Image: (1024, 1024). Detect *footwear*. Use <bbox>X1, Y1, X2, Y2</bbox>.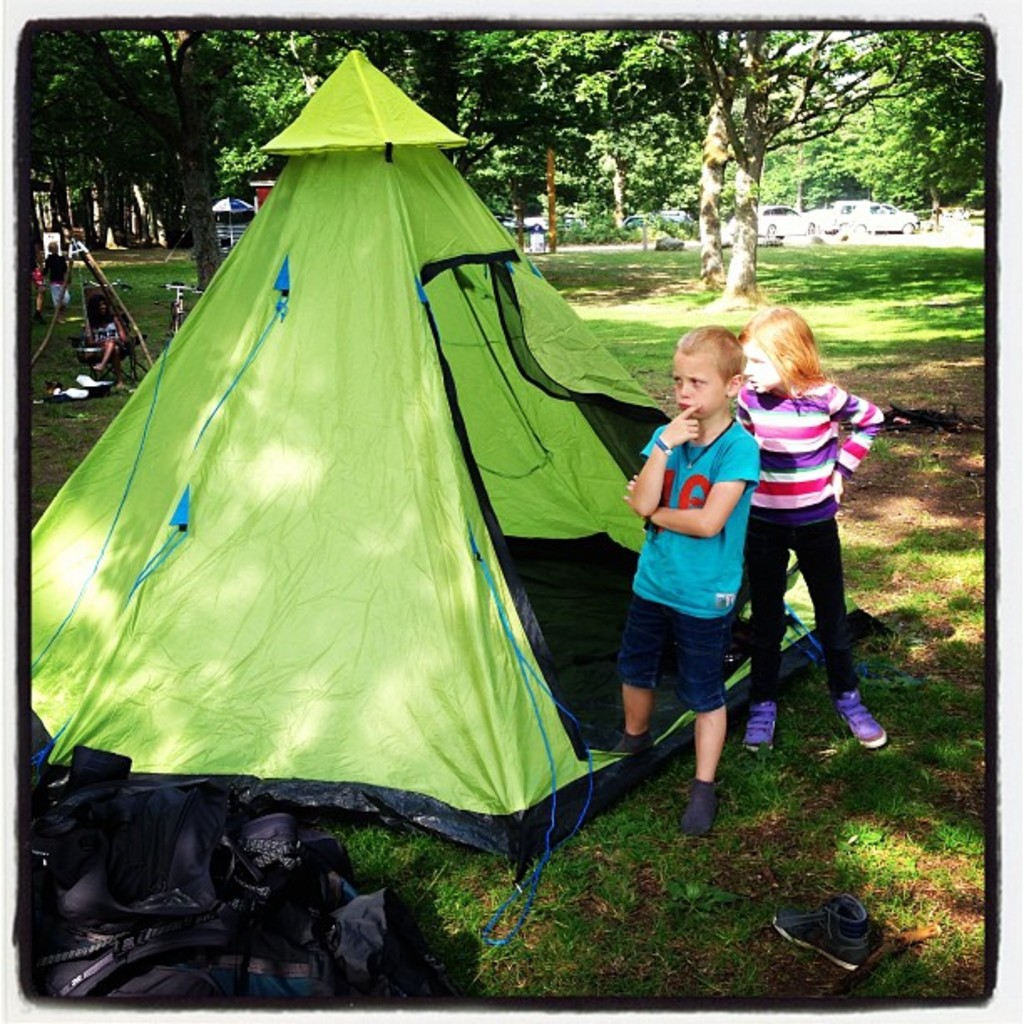
<bbox>607, 723, 649, 763</bbox>.
